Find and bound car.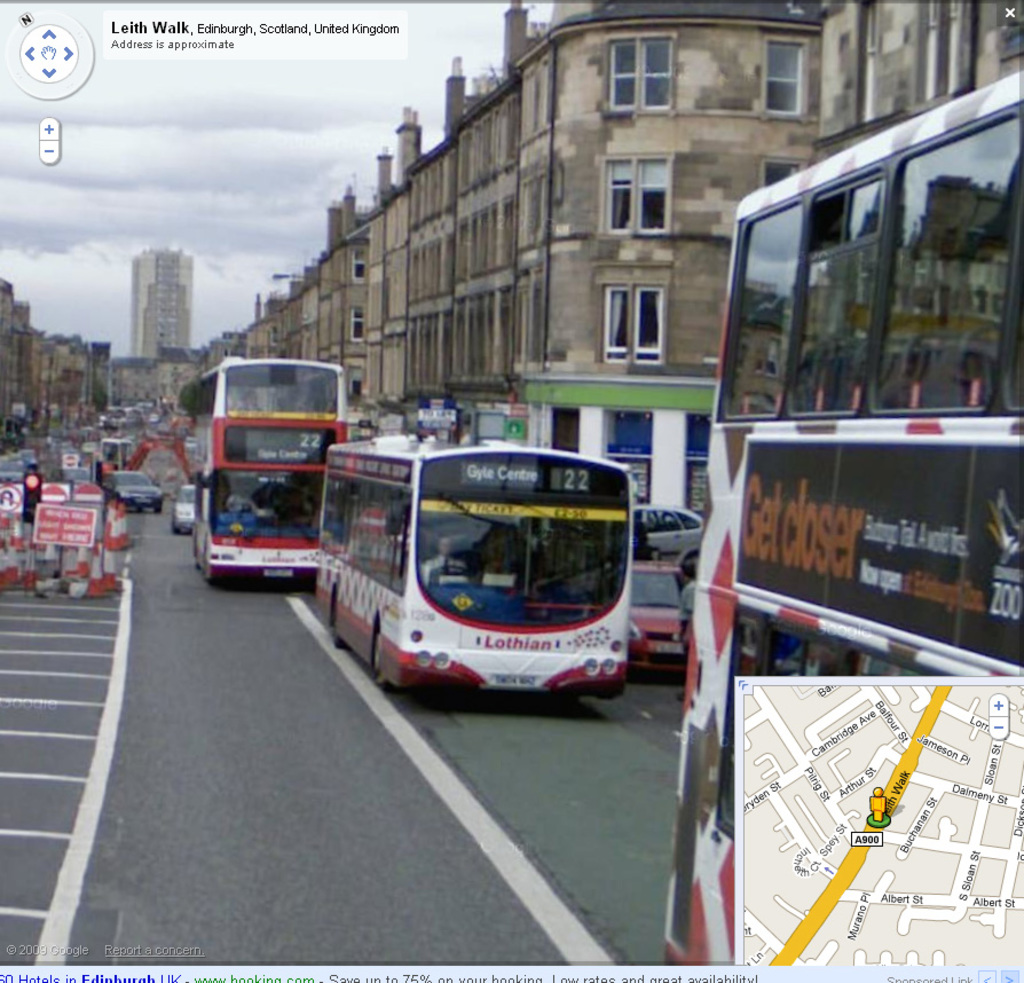
Bound: (637, 503, 708, 568).
